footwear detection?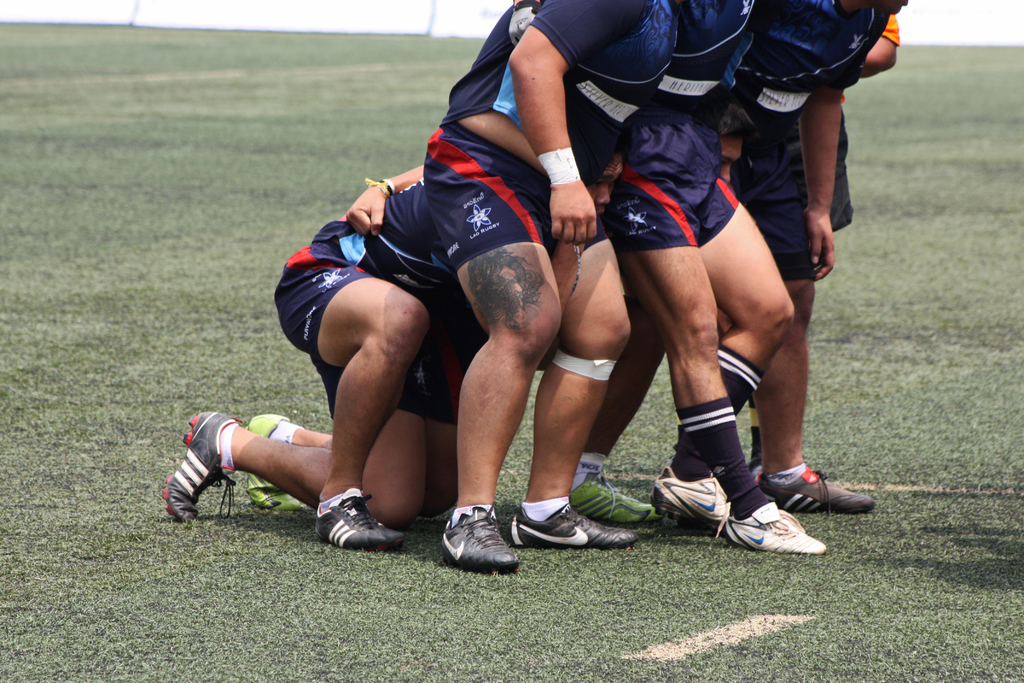
bbox=[758, 463, 877, 511]
